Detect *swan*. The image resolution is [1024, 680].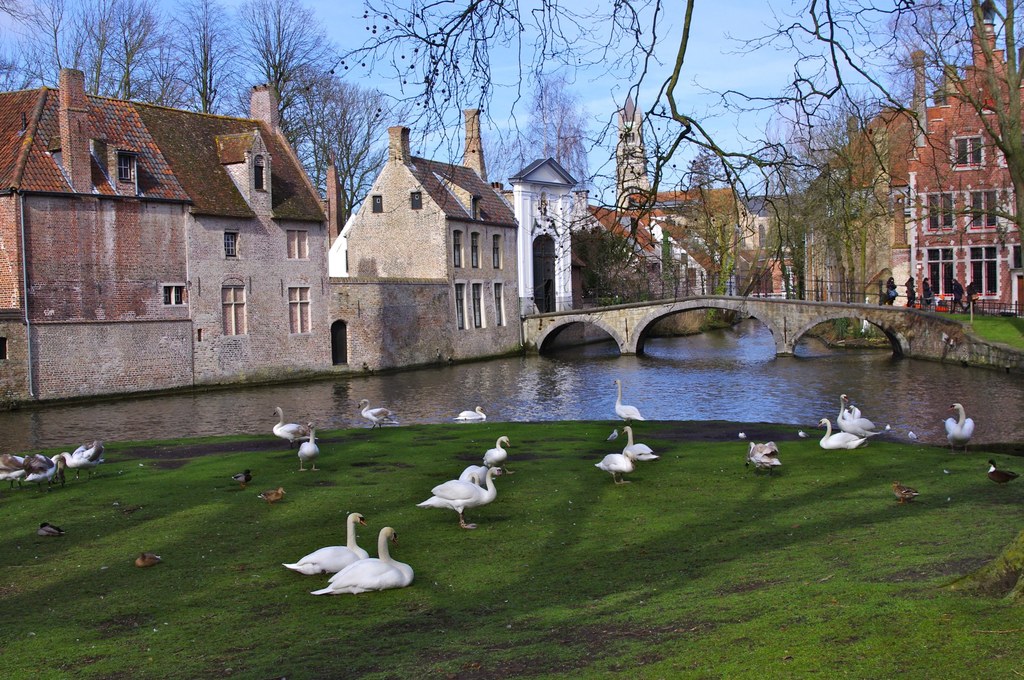
BBox(943, 403, 977, 450).
